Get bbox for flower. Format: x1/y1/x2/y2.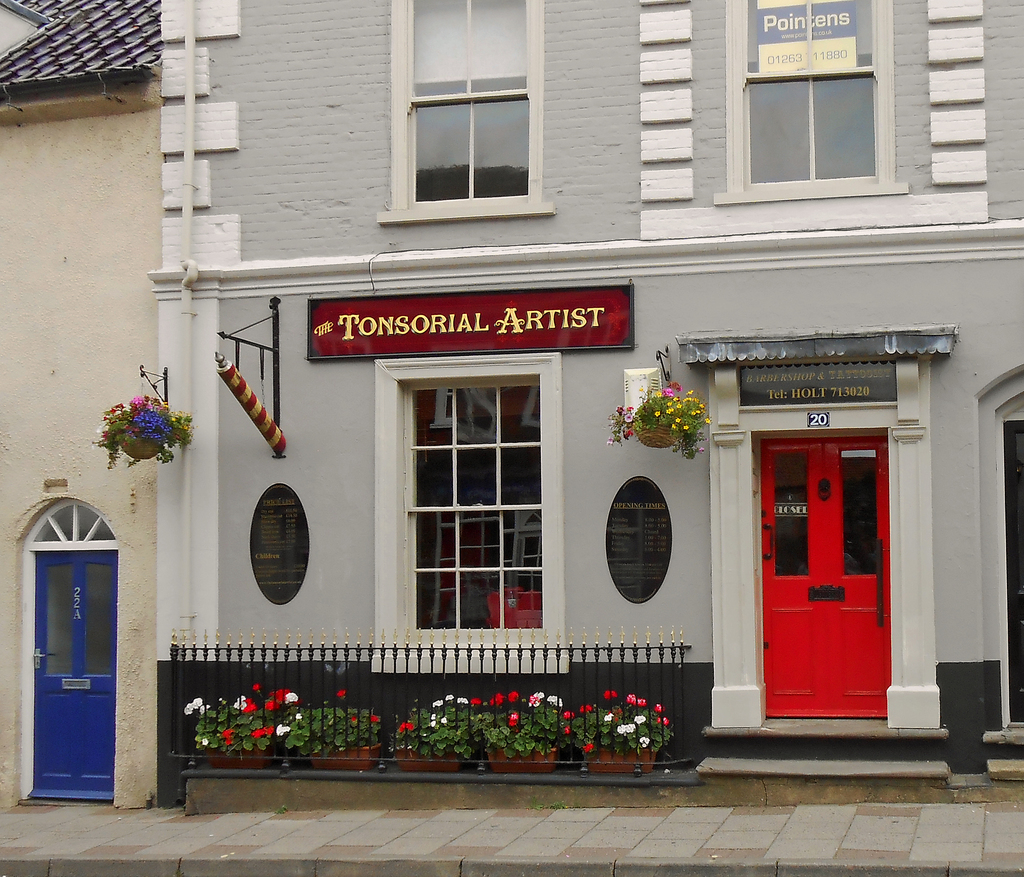
656/717/669/727.
